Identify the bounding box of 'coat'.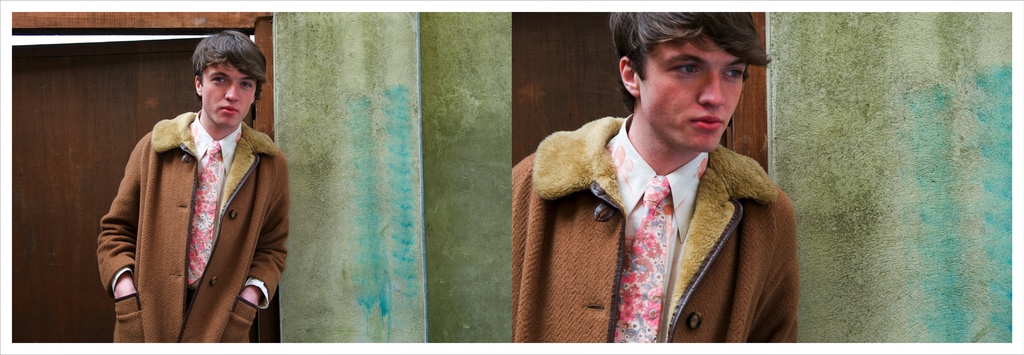
detection(506, 121, 801, 354).
